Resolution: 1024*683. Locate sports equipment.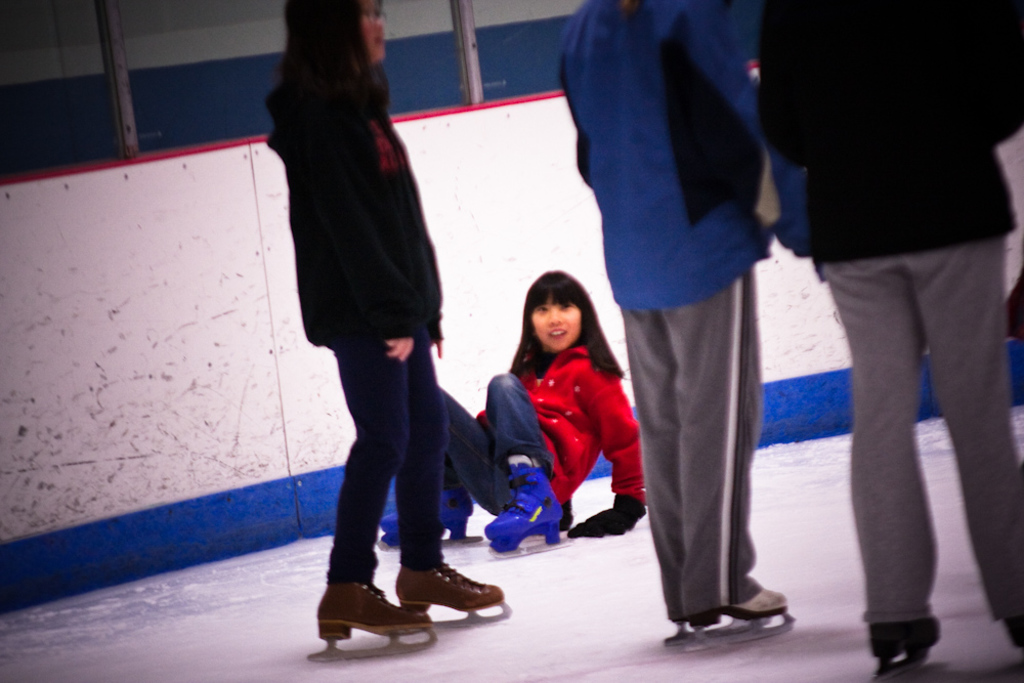
x1=569 y1=490 x2=648 y2=542.
